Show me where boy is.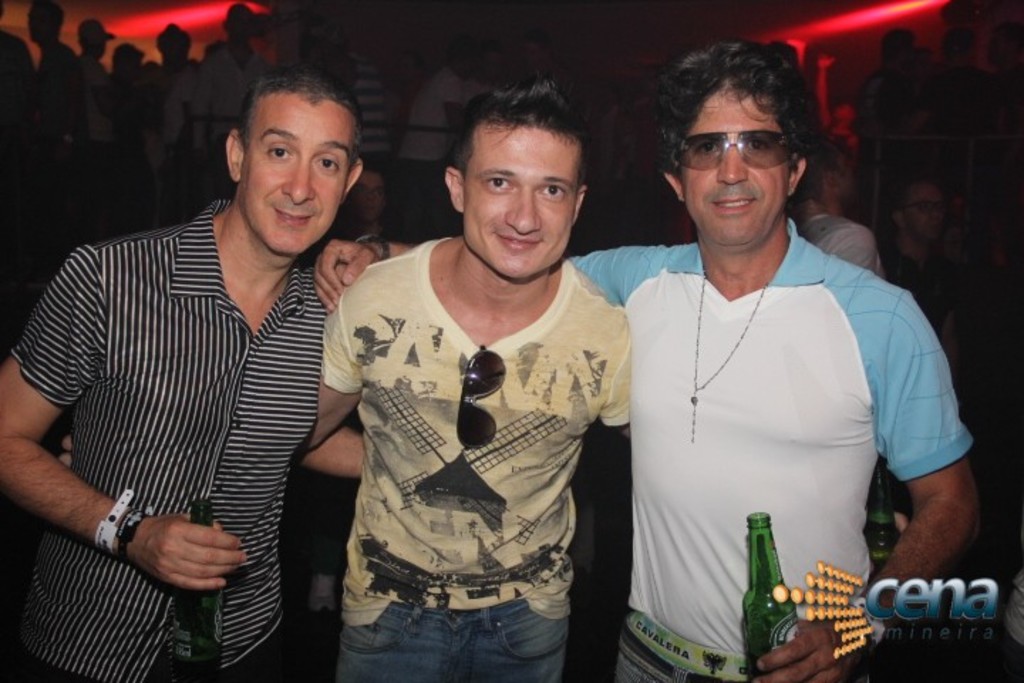
boy is at Rect(82, 21, 141, 245).
